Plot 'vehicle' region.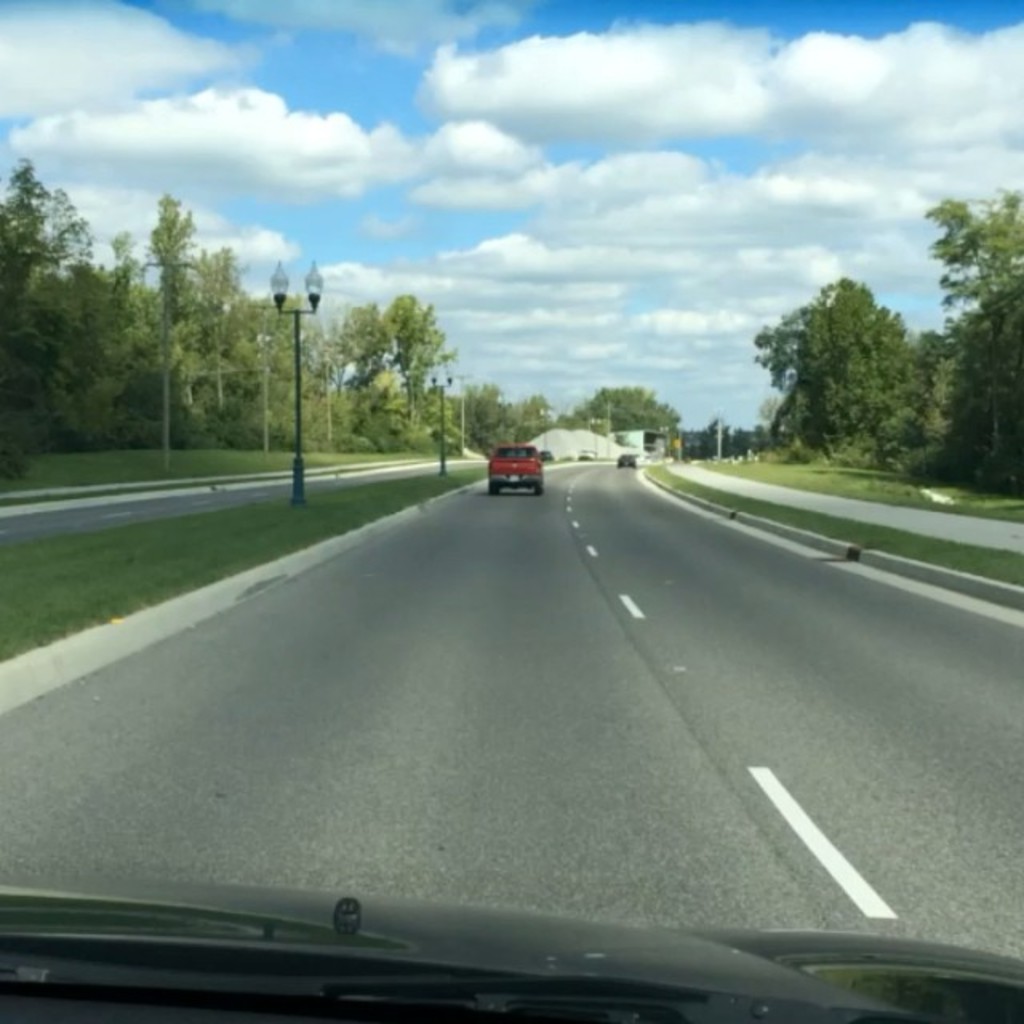
Plotted at [left=490, top=442, right=542, bottom=494].
